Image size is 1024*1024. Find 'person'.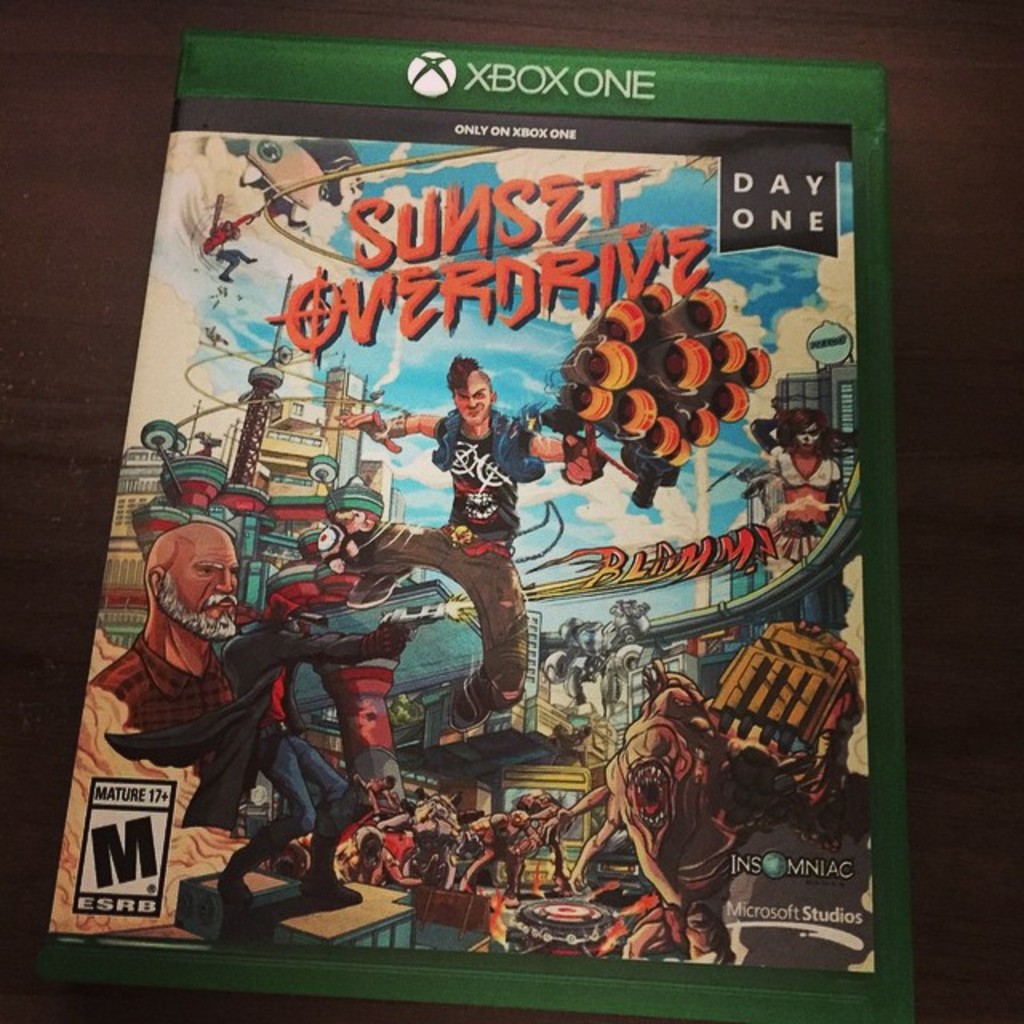
left=98, top=600, right=416, bottom=918.
